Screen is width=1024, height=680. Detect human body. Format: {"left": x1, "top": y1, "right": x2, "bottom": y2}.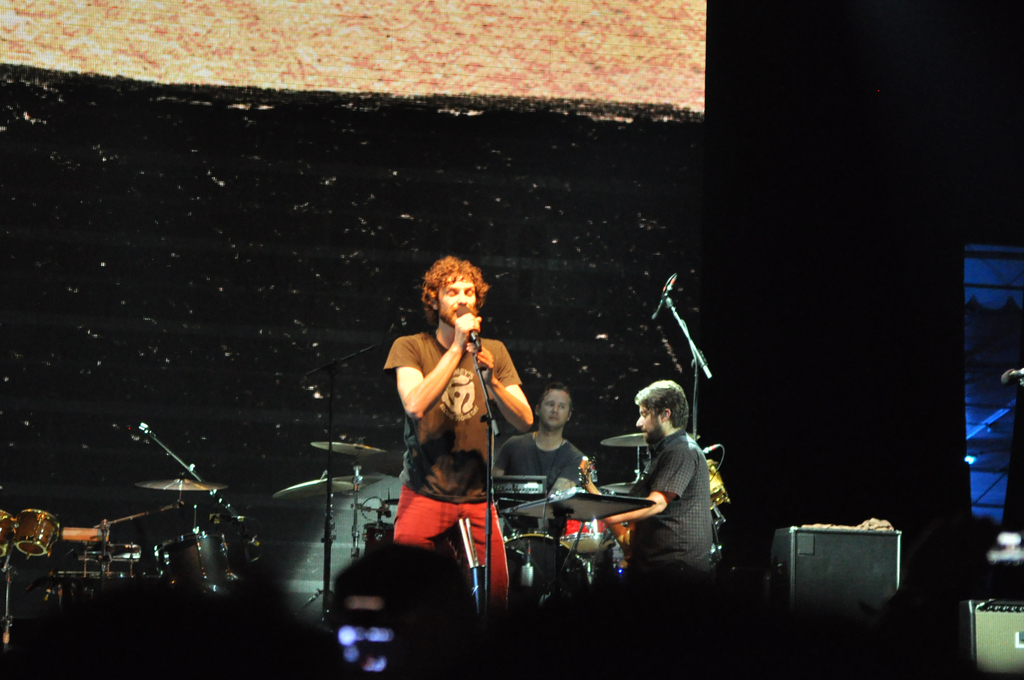
{"left": 374, "top": 242, "right": 528, "bottom": 626}.
